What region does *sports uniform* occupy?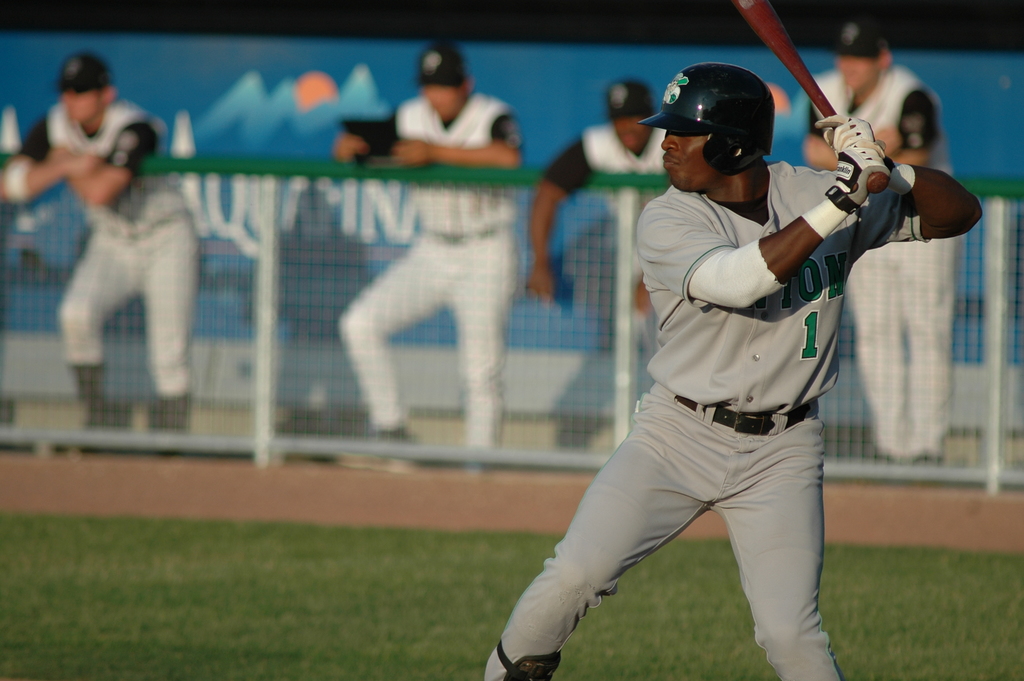
804,26,947,463.
